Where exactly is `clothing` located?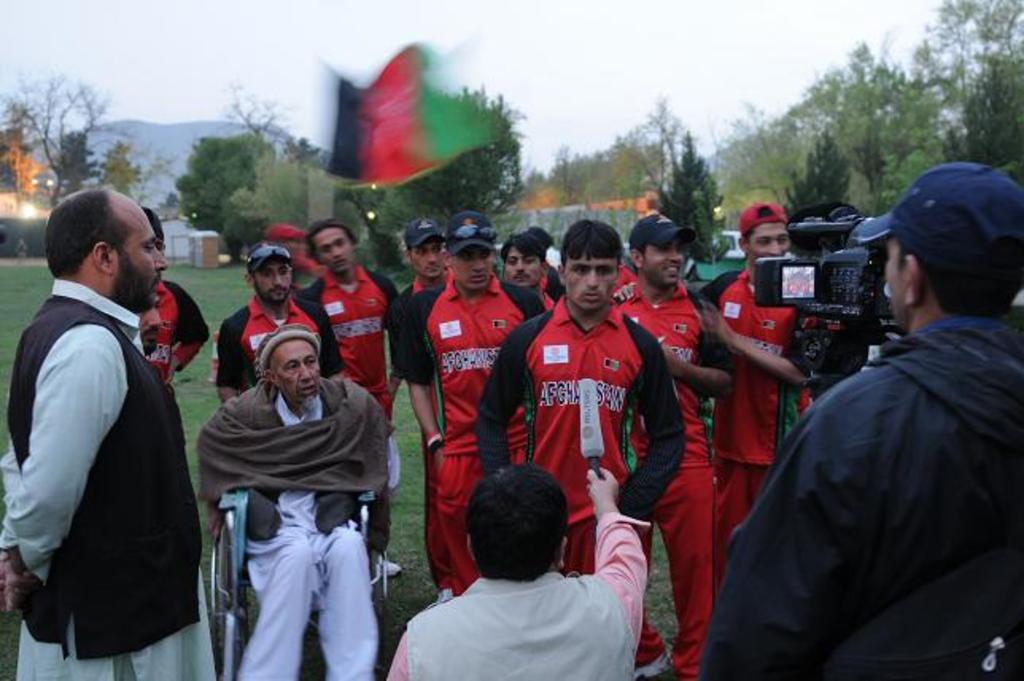
Its bounding box is bbox=[378, 509, 650, 679].
